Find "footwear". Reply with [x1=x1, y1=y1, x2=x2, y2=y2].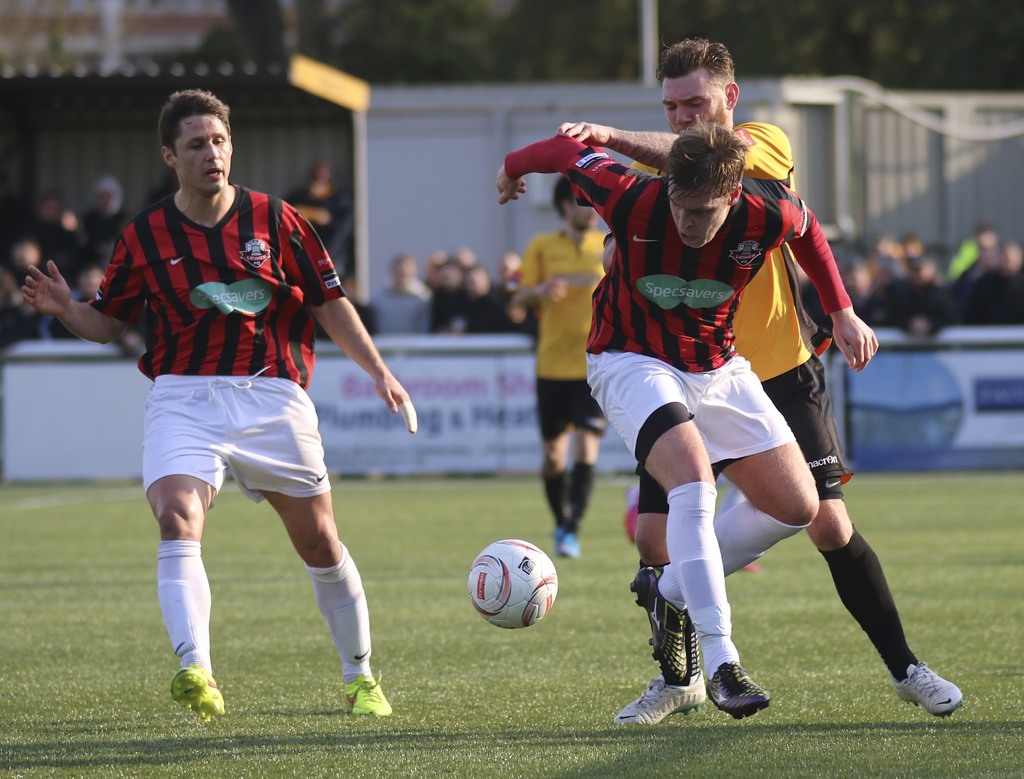
[x1=637, y1=568, x2=702, y2=683].
